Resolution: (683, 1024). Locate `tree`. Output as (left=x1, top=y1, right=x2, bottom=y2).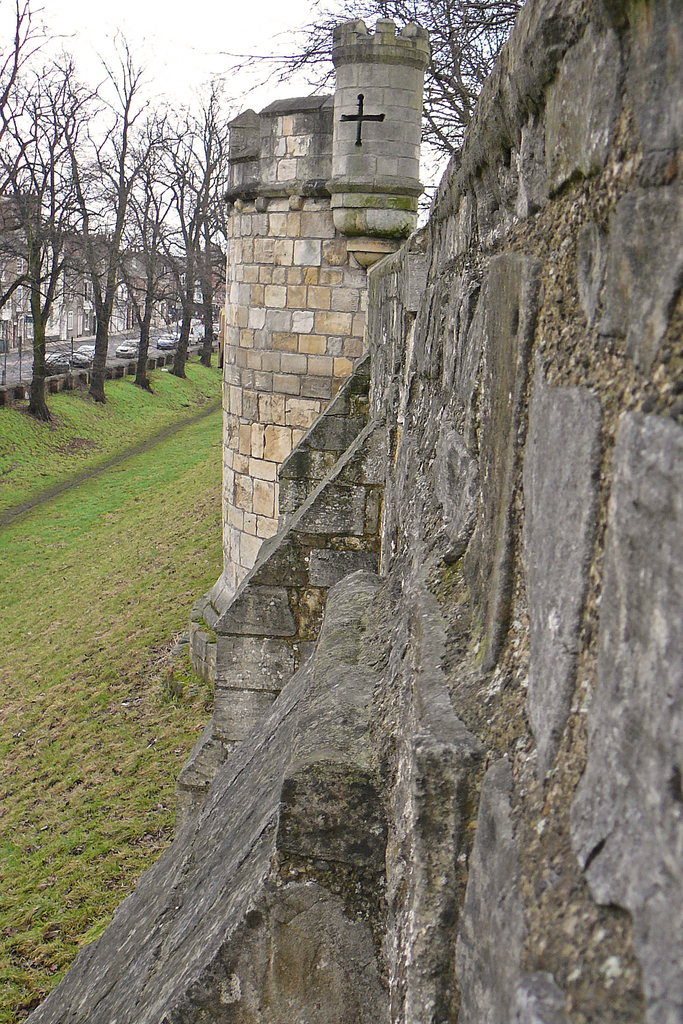
(left=212, top=0, right=525, bottom=160).
